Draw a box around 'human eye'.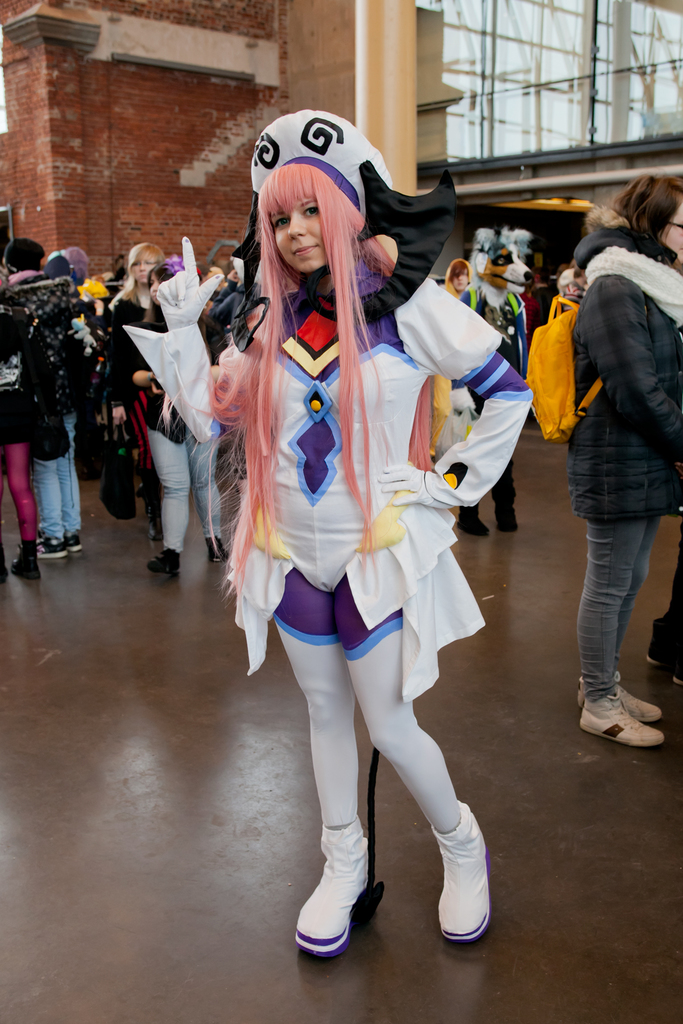
133, 259, 138, 266.
